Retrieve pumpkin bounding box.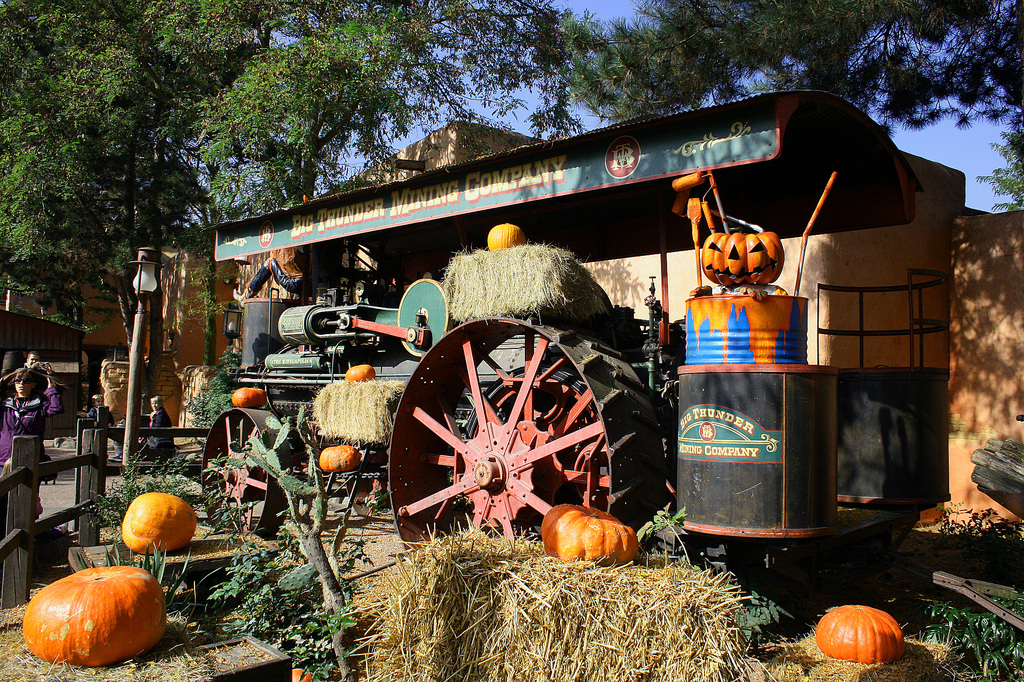
Bounding box: <region>536, 505, 641, 567</region>.
